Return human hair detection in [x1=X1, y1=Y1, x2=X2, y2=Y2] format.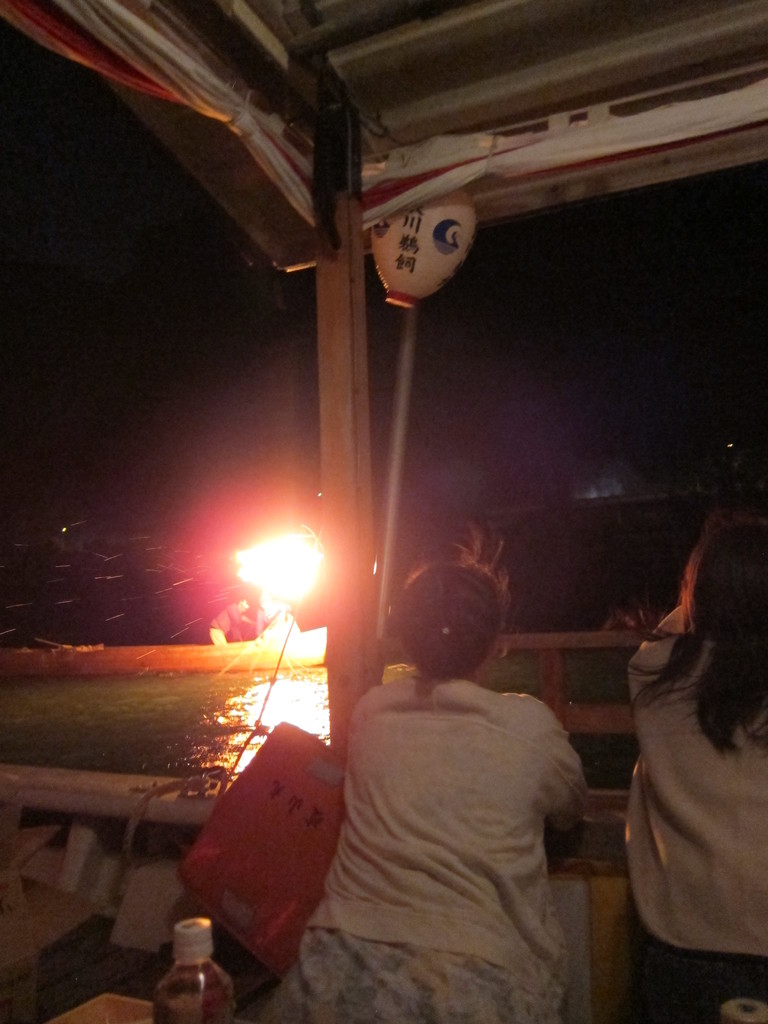
[x1=620, y1=511, x2=767, y2=756].
